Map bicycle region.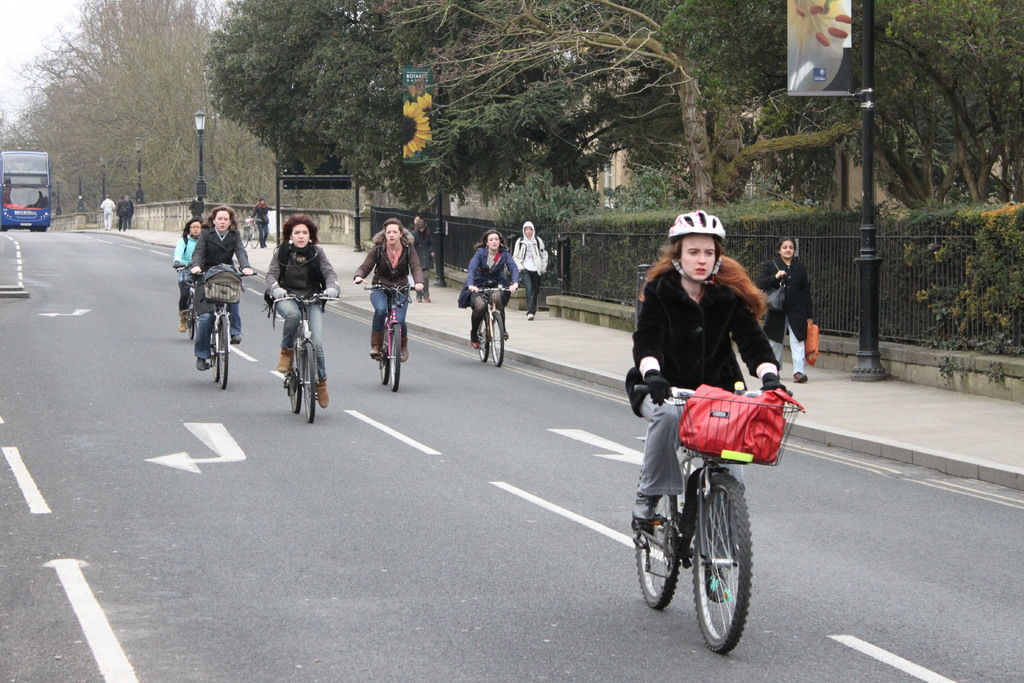
Mapped to box(173, 262, 196, 340).
